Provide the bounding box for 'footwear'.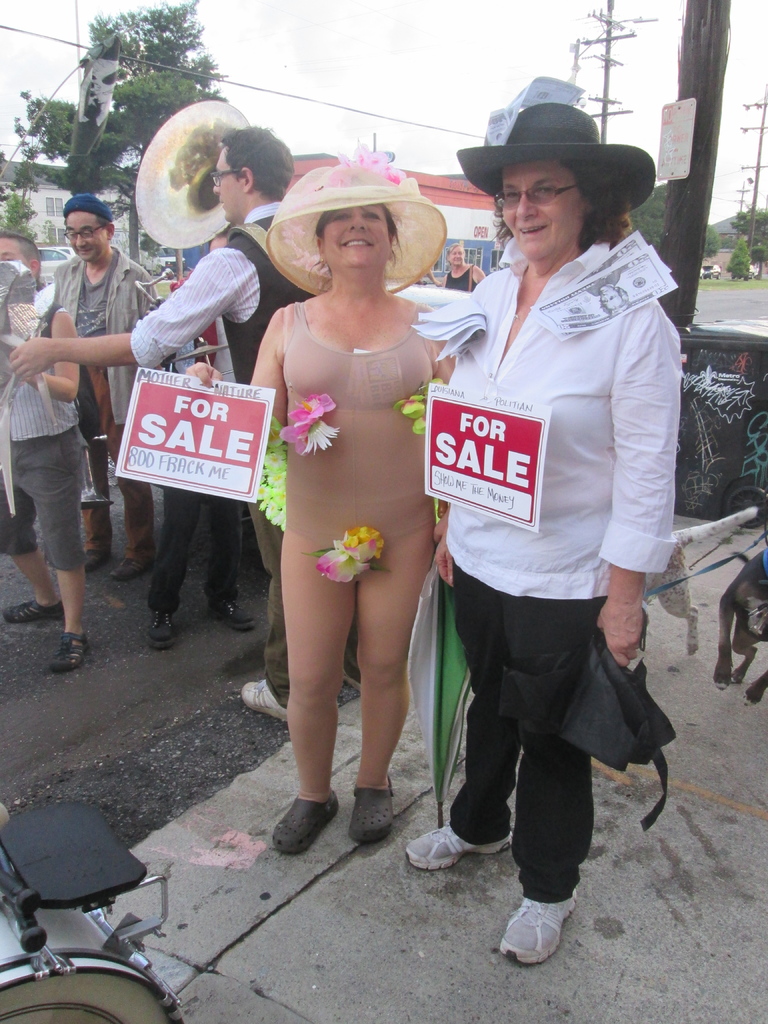
152/609/177/648.
